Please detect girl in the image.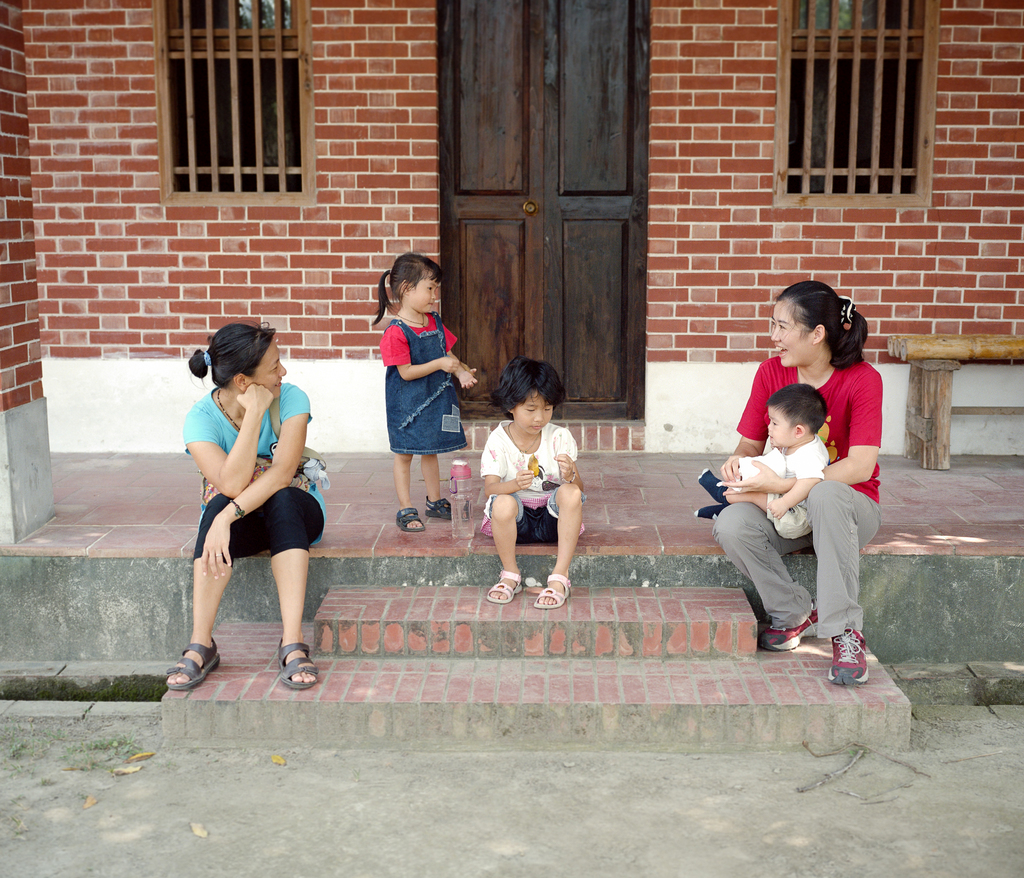
locate(481, 360, 582, 607).
